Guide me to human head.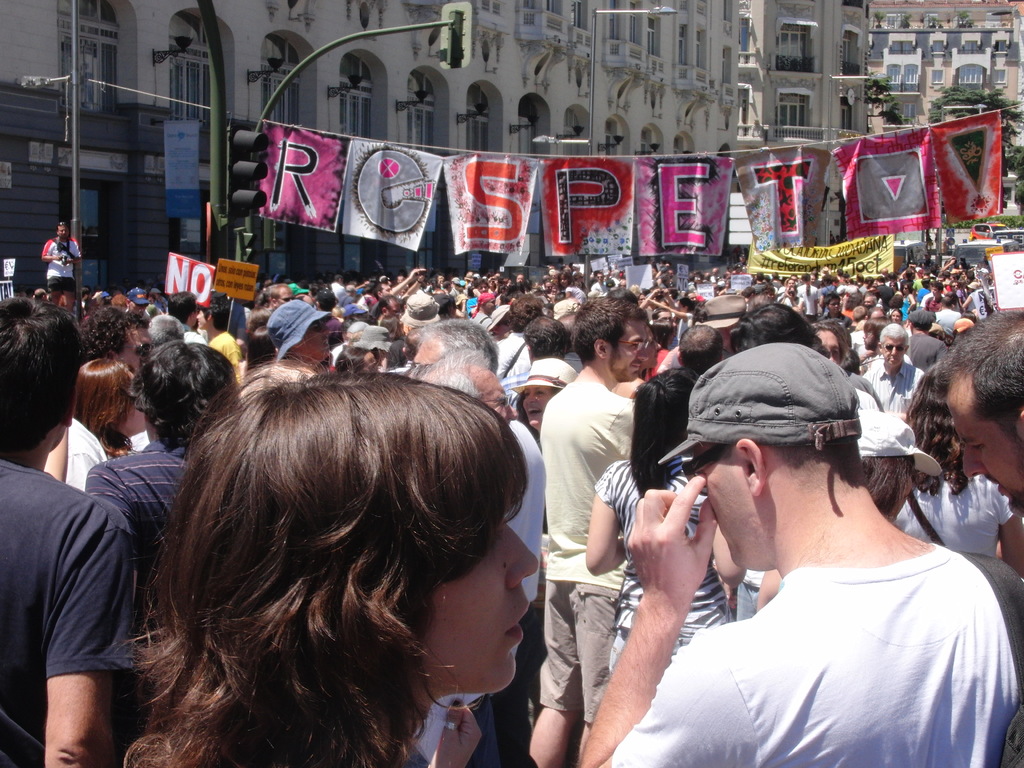
Guidance: {"x1": 122, "y1": 284, "x2": 150, "y2": 315}.
